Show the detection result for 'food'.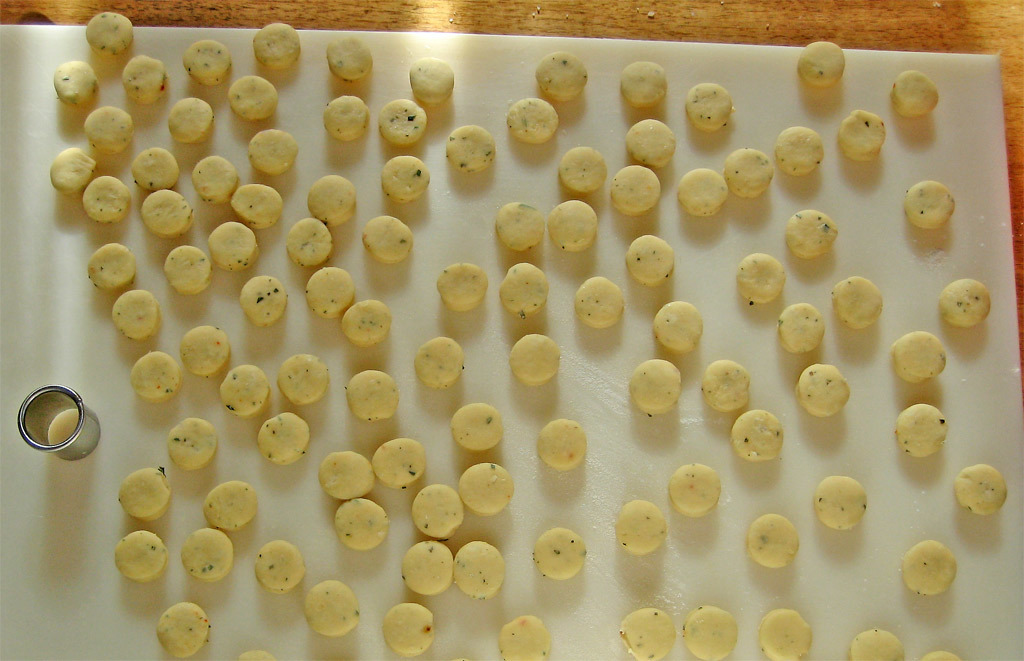
(164,93,214,148).
